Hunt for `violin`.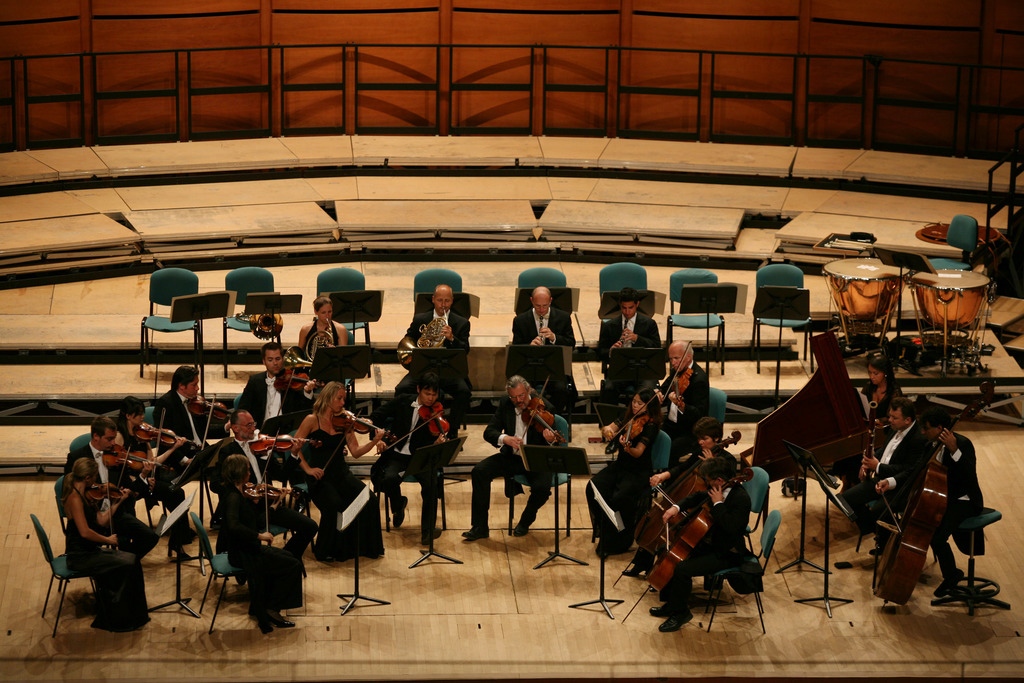
Hunted down at [left=244, top=457, right=304, bottom=500].
